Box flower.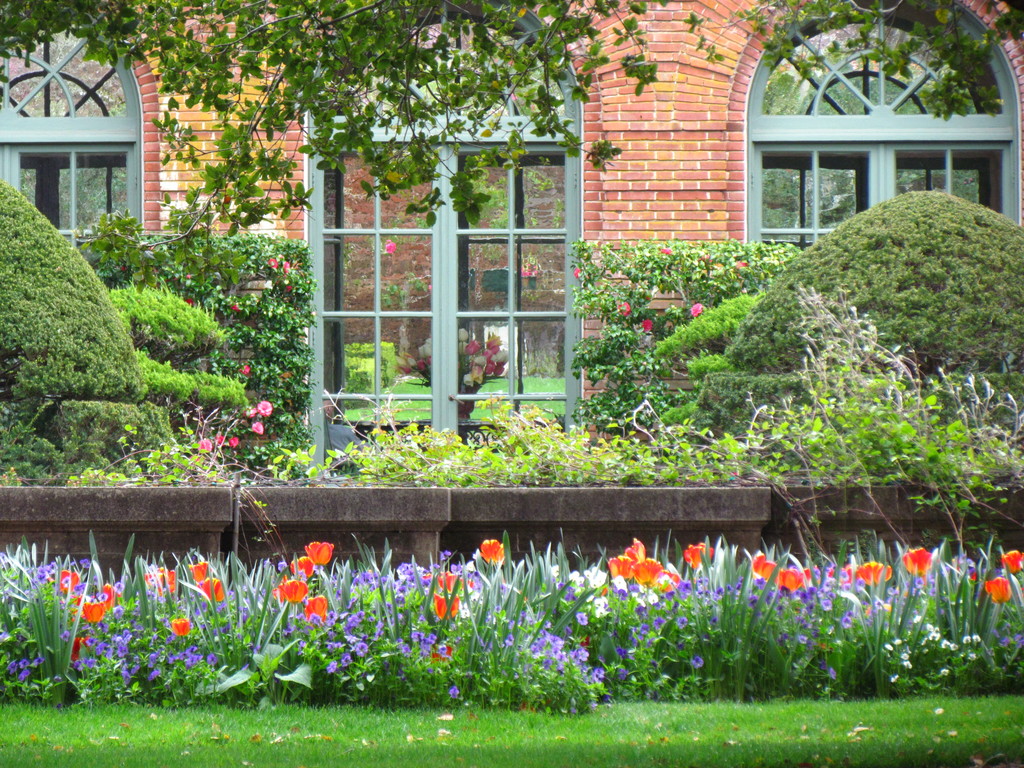
<region>751, 555, 773, 580</region>.
